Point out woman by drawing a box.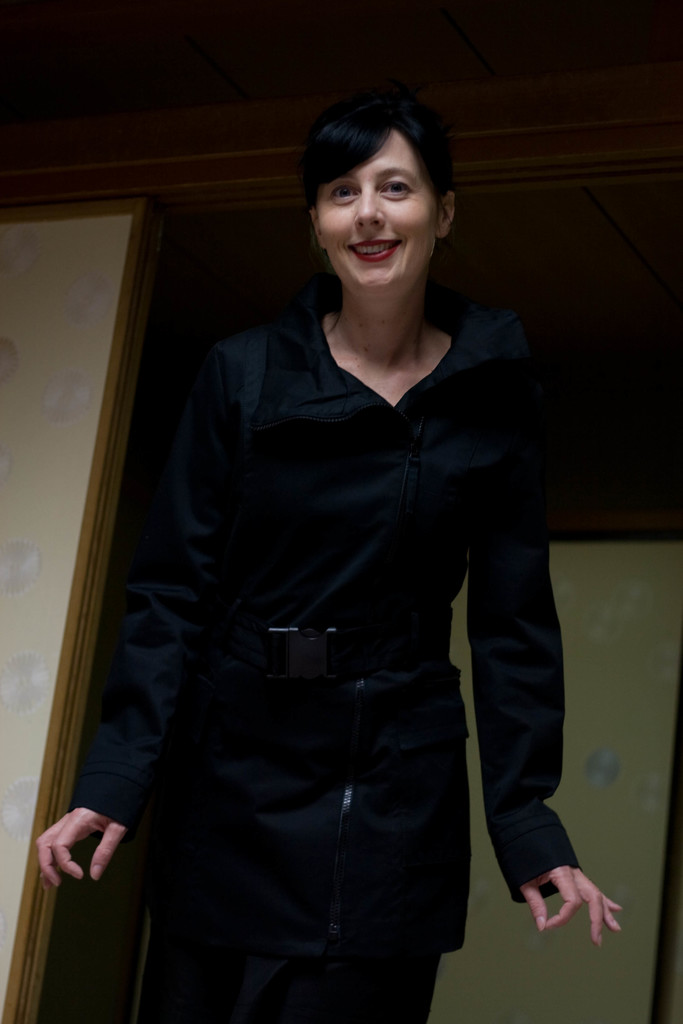
{"x1": 98, "y1": 81, "x2": 599, "y2": 993}.
